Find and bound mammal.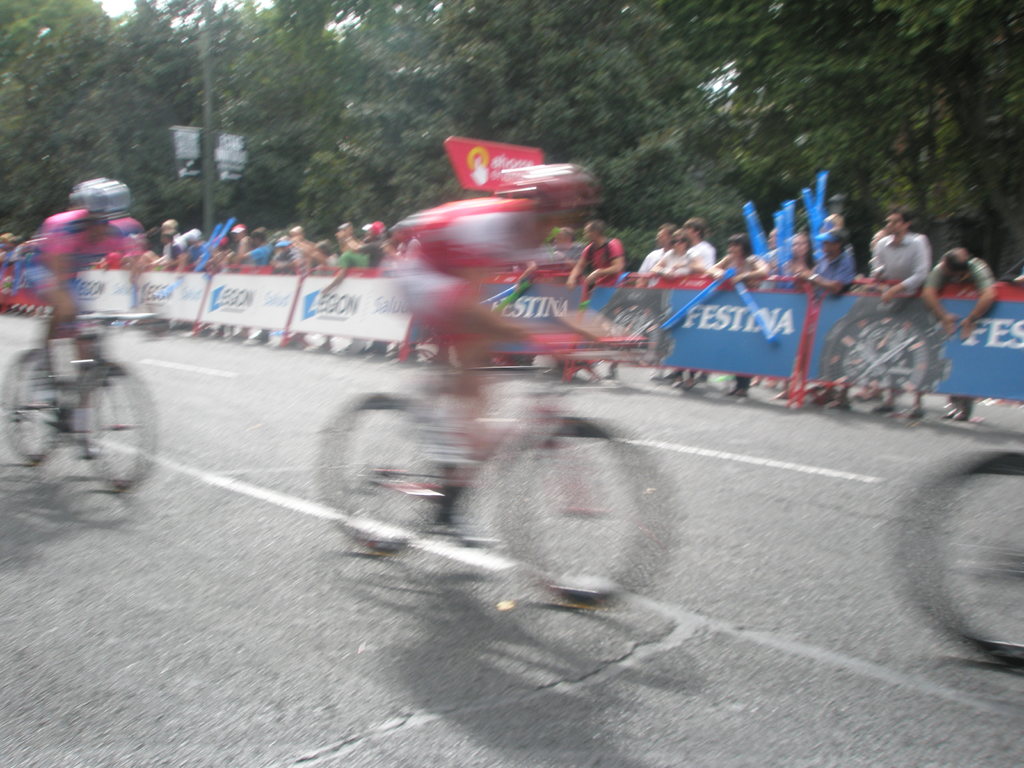
Bound: {"left": 929, "top": 224, "right": 995, "bottom": 429}.
